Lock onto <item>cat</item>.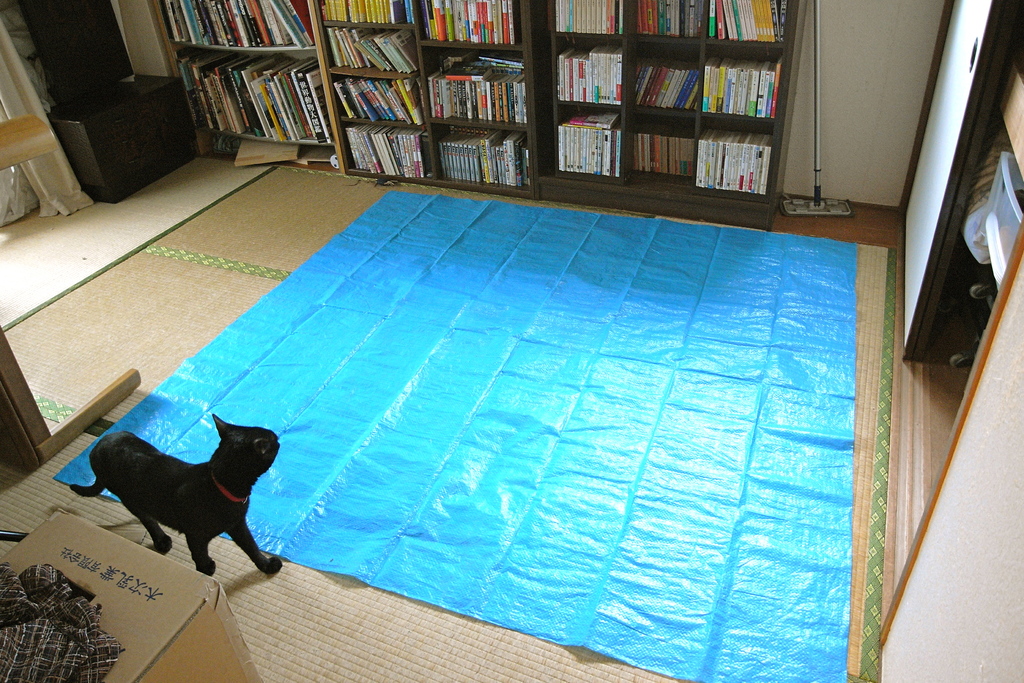
Locked: (63,414,284,579).
